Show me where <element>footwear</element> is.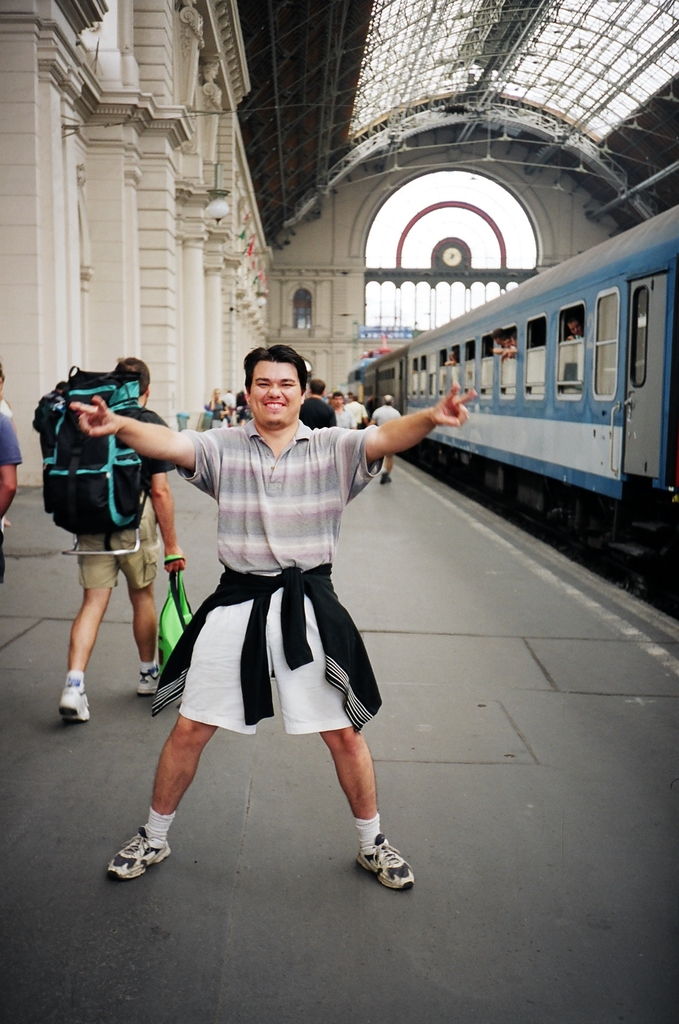
<element>footwear</element> is at locate(138, 667, 155, 698).
